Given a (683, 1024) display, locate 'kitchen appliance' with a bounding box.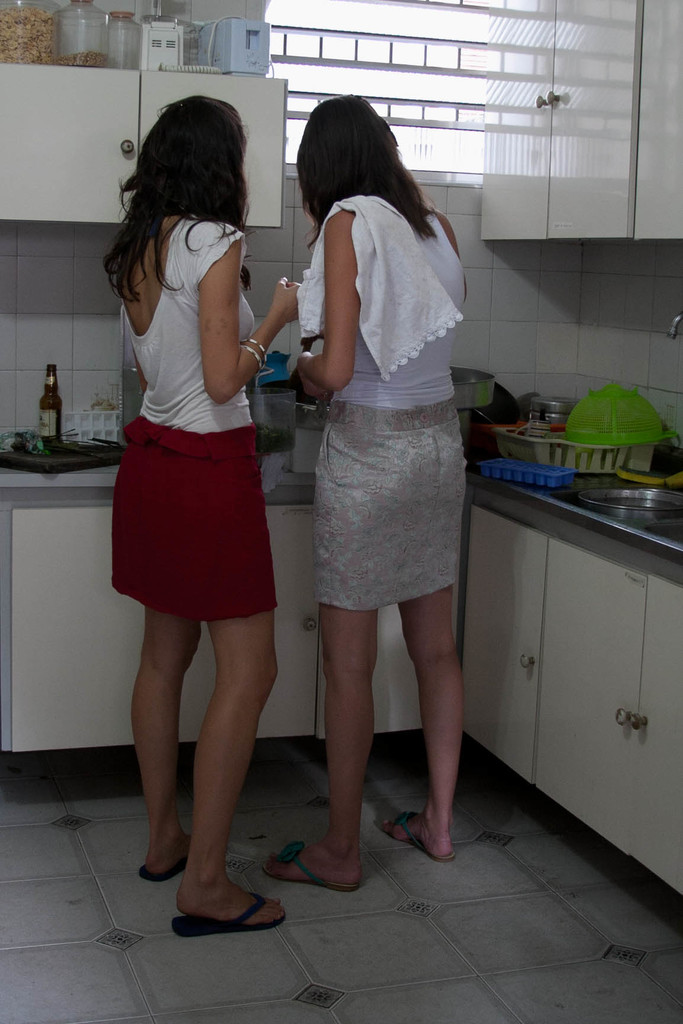
Located: <bbox>510, 426, 655, 474</bbox>.
